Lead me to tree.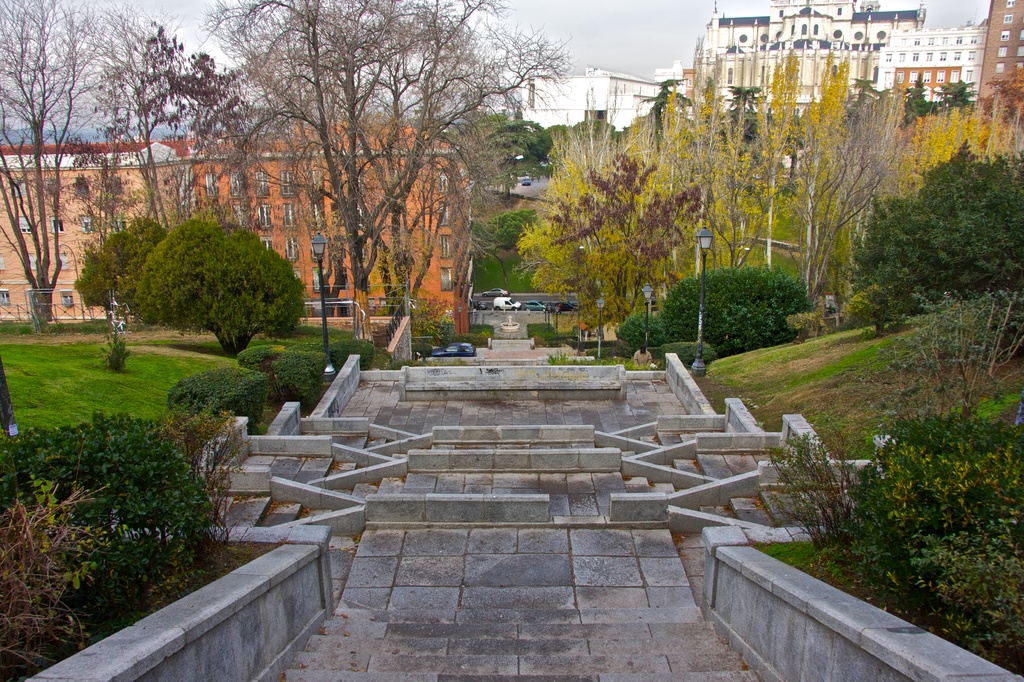
Lead to pyautogui.locateOnScreen(136, 214, 315, 356).
